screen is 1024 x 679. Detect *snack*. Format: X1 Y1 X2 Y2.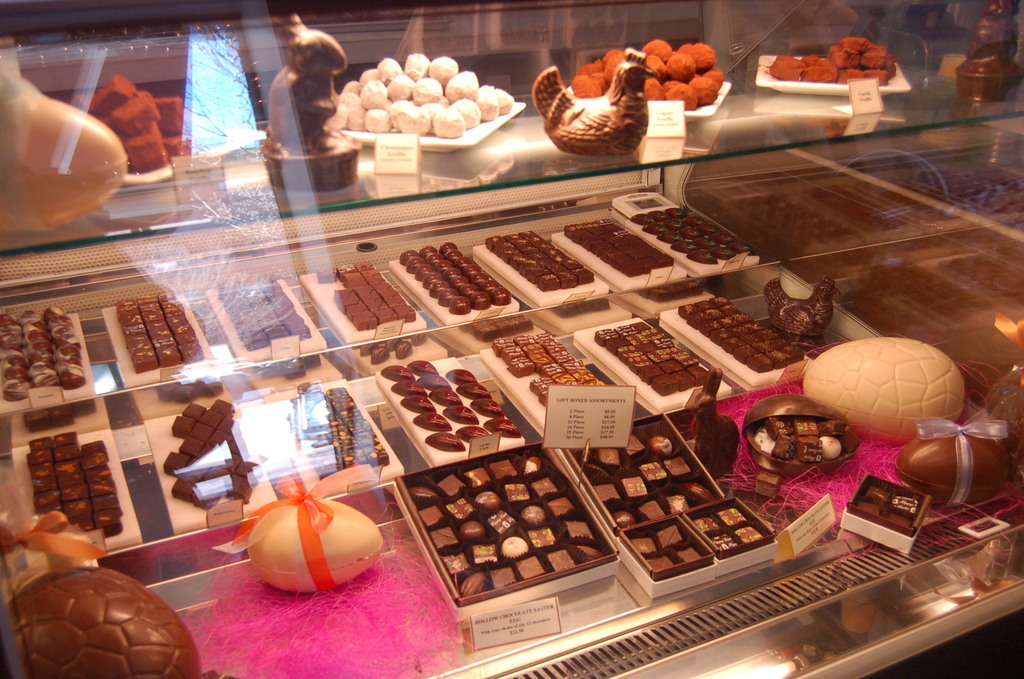
322 106 349 130.
